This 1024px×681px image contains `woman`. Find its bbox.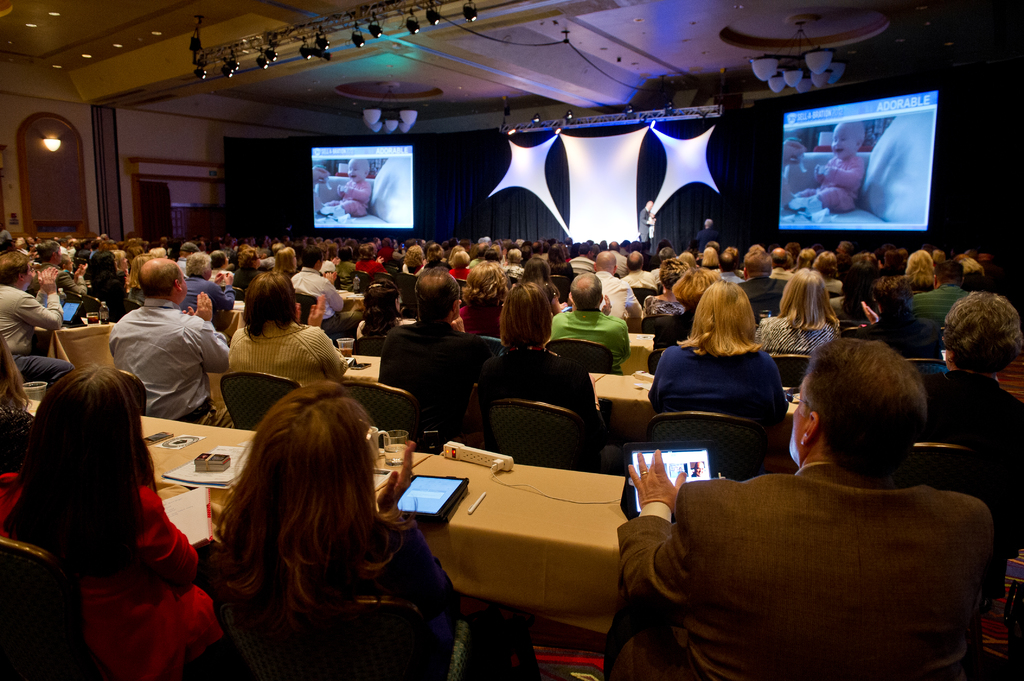
<box>206,374,461,680</box>.
